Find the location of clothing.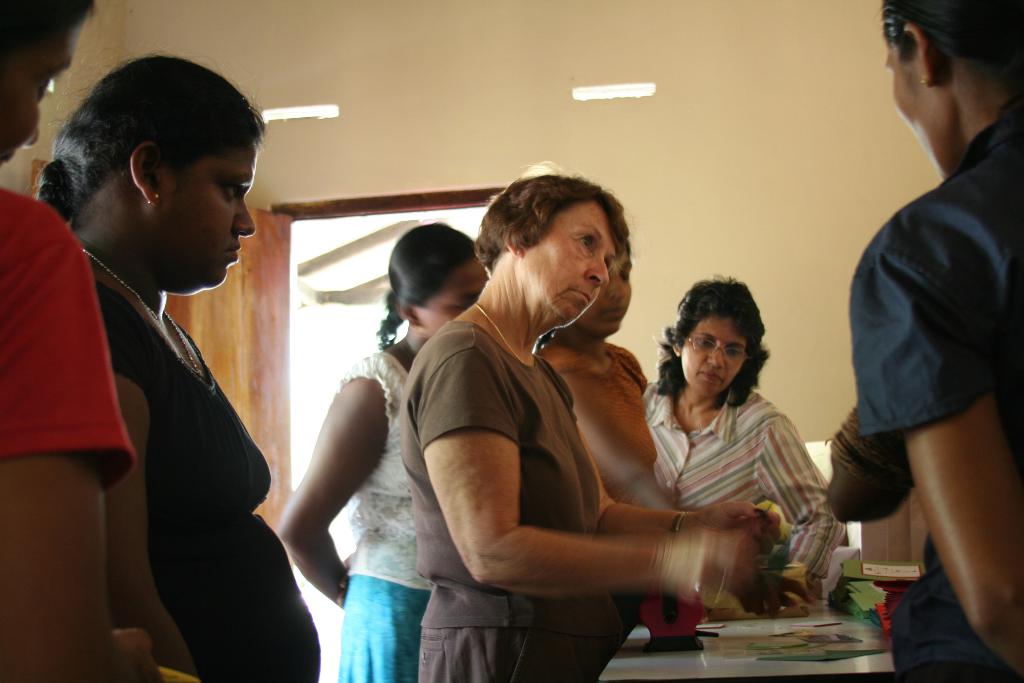
Location: 888,561,1018,682.
